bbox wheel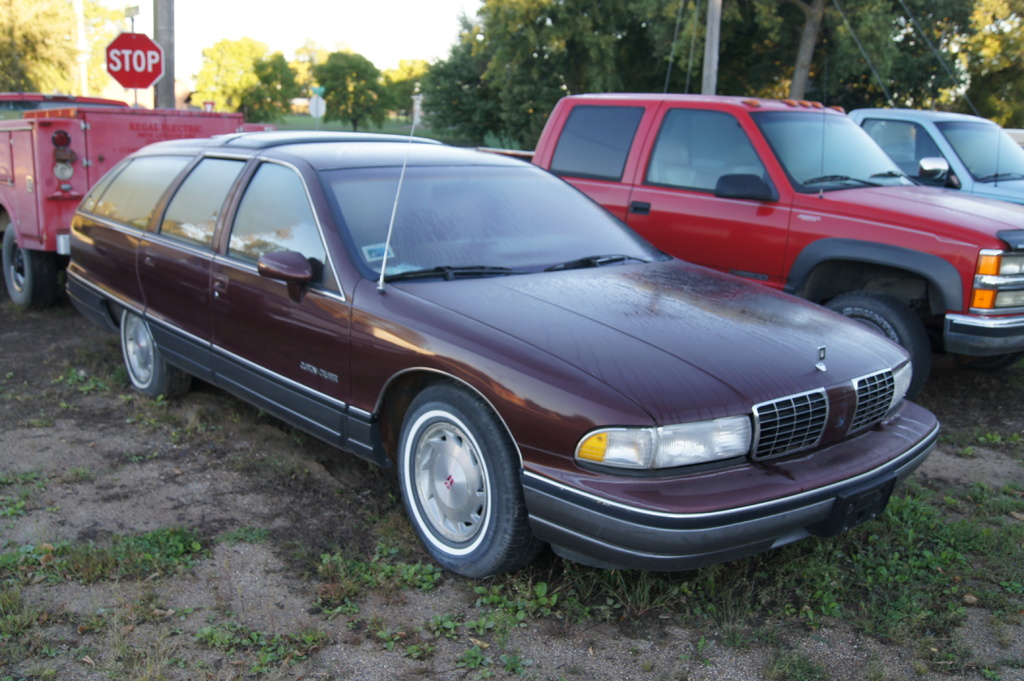
2 221 49 310
